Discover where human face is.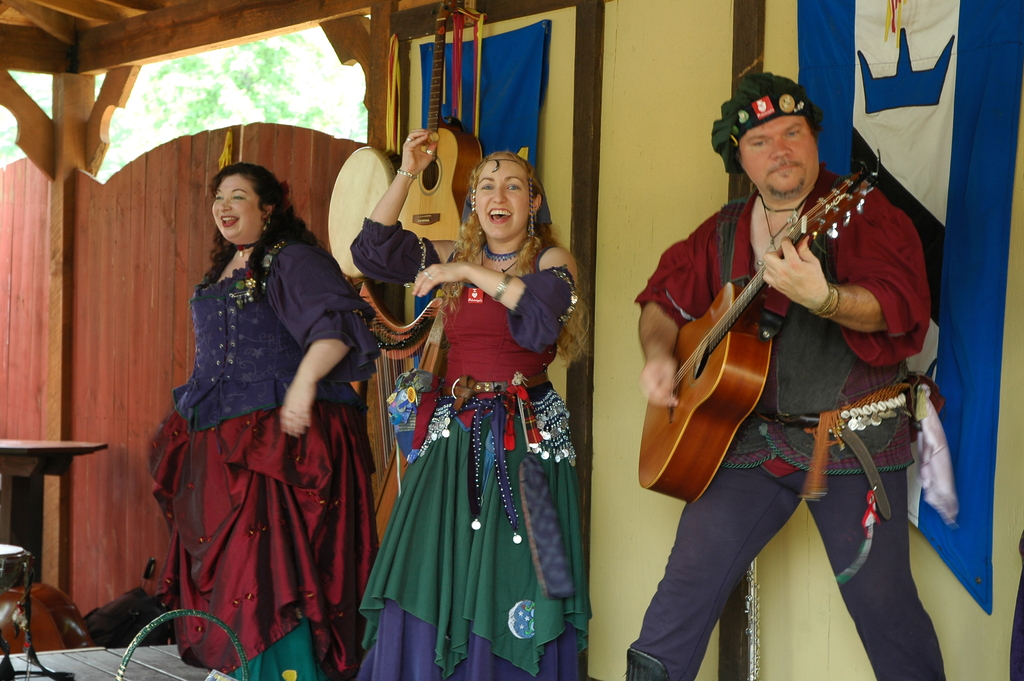
Discovered at select_region(740, 115, 817, 199).
